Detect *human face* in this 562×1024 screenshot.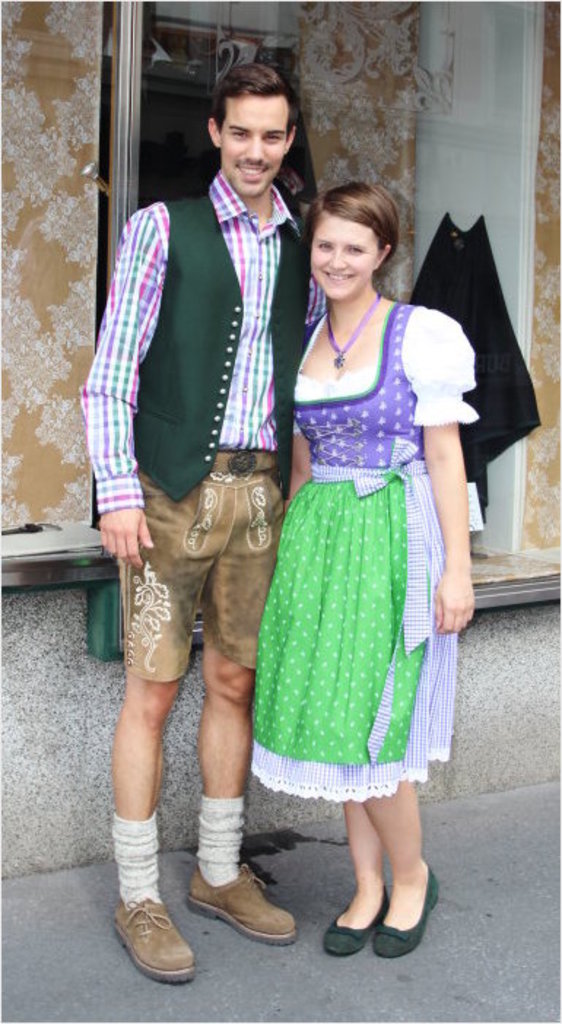
Detection: region(220, 99, 289, 197).
